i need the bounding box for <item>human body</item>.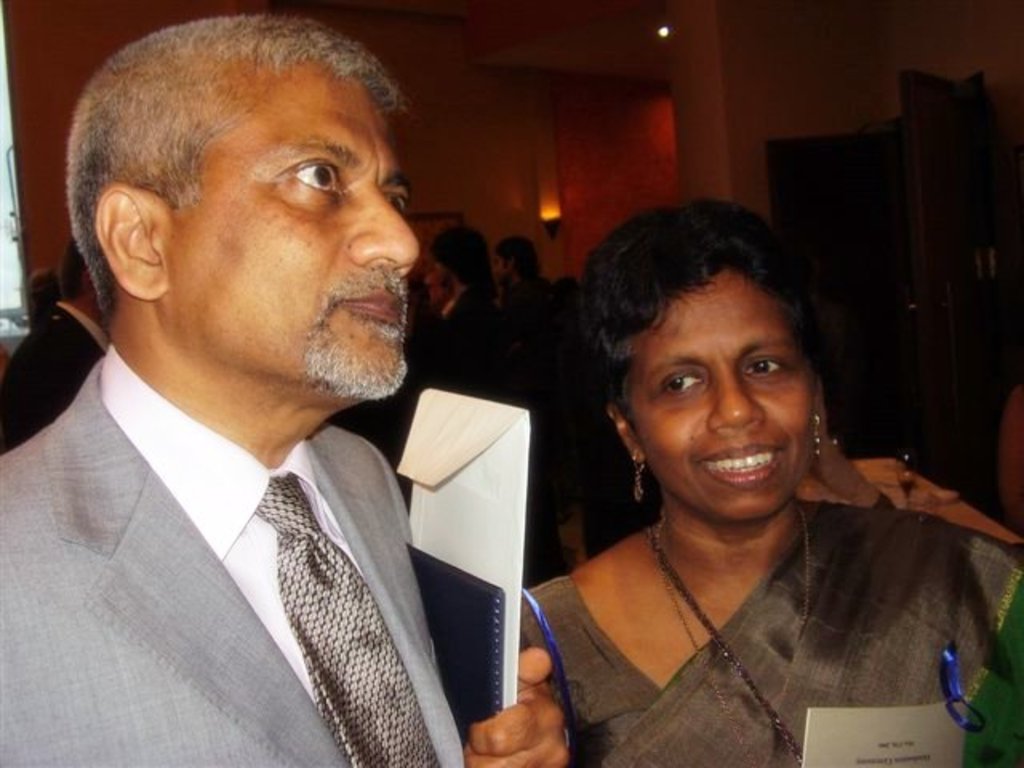
Here it is: <bbox>0, 229, 114, 453</bbox>.
